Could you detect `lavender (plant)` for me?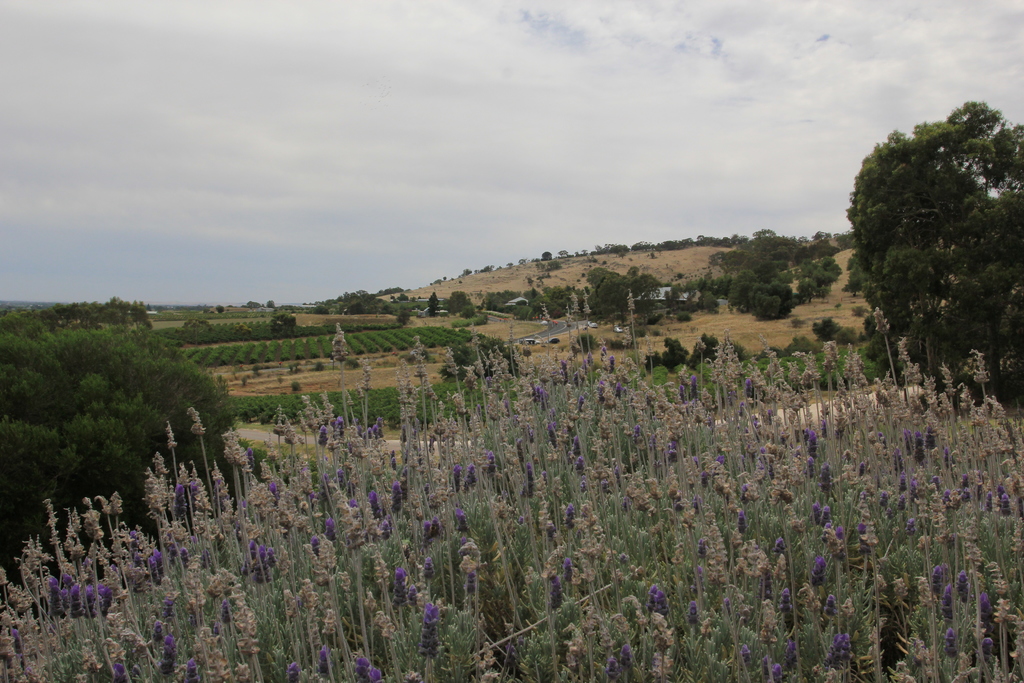
Detection result: detection(148, 547, 163, 571).
